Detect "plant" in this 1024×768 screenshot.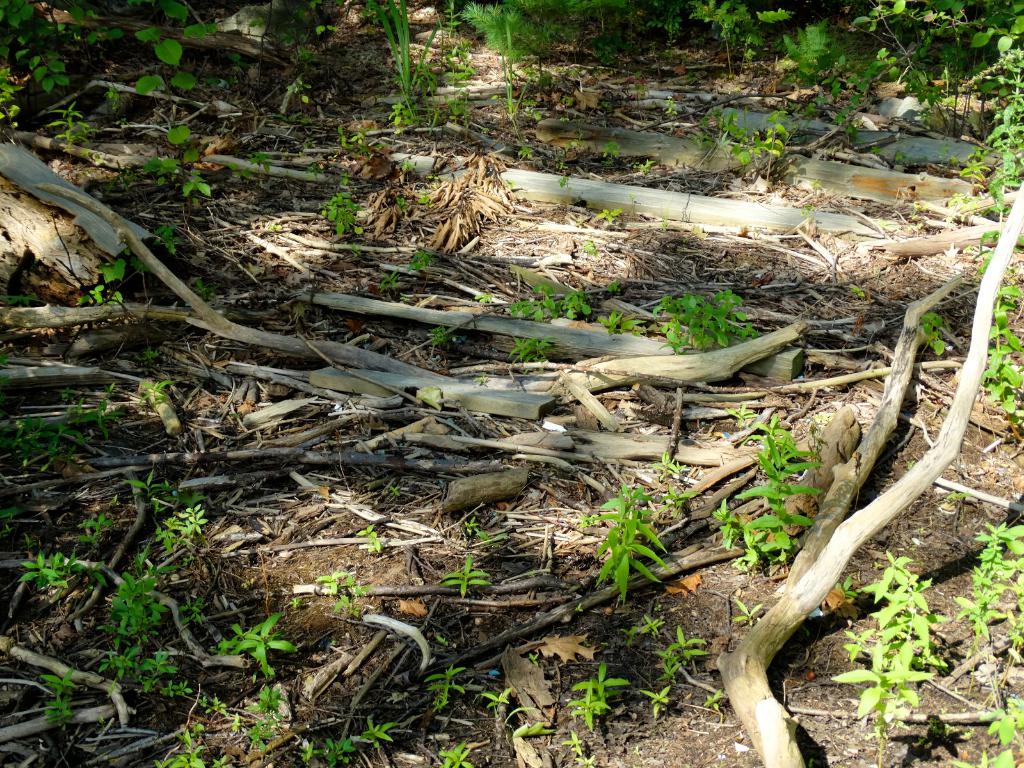
Detection: 634,161,660,183.
